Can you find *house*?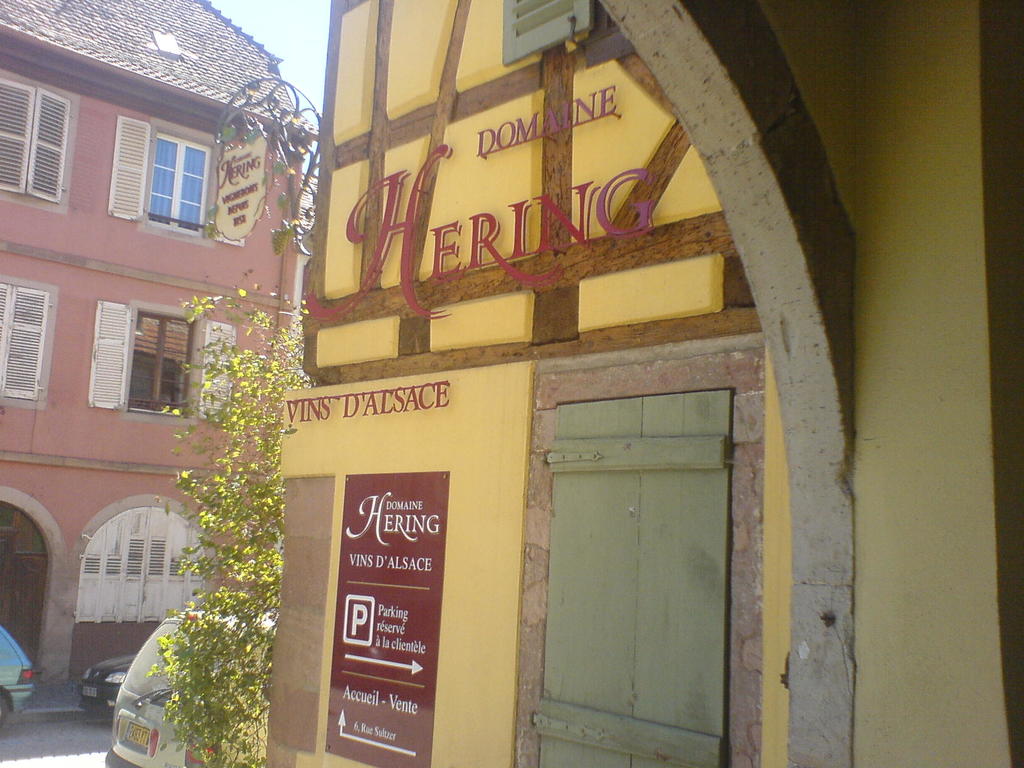
Yes, bounding box: locate(7, 0, 327, 655).
